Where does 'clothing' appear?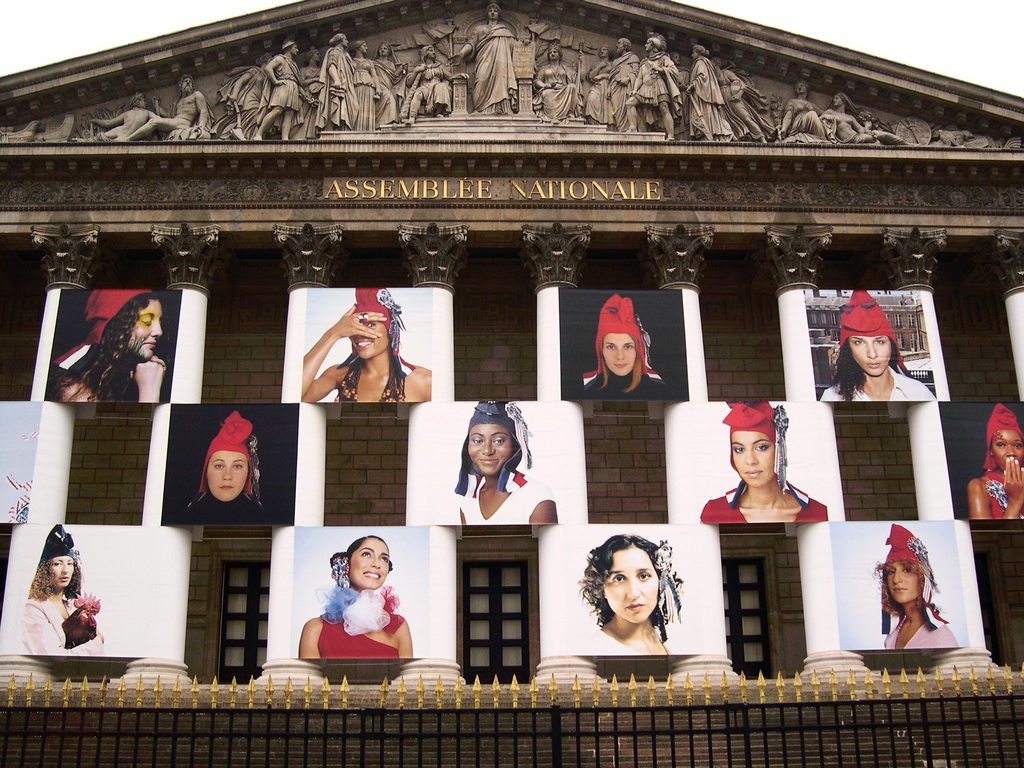
Appears at 461, 473, 557, 520.
